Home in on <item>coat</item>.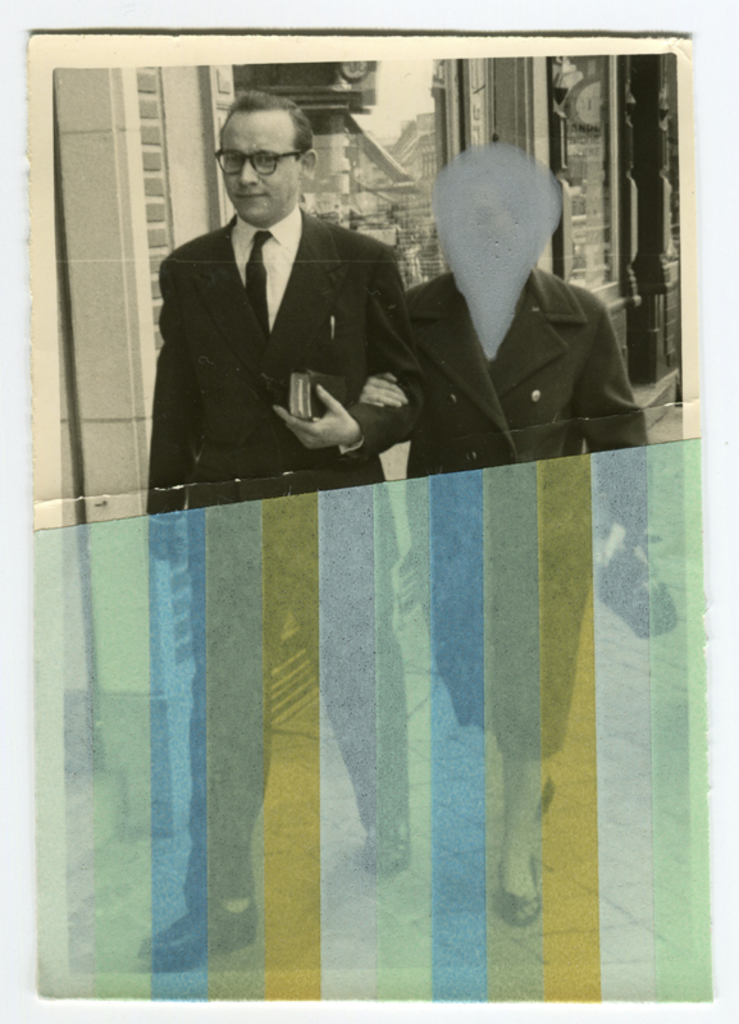
Homed in at {"x1": 147, "y1": 211, "x2": 424, "y2": 579}.
